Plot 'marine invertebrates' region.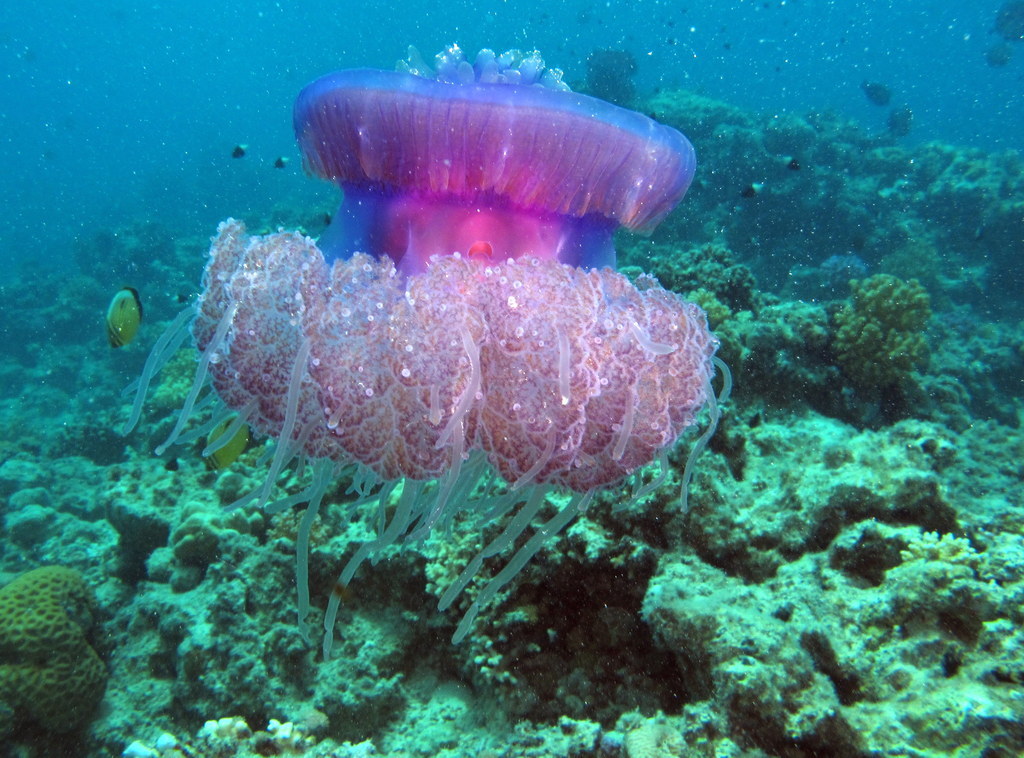
Plotted at crop(646, 81, 772, 226).
